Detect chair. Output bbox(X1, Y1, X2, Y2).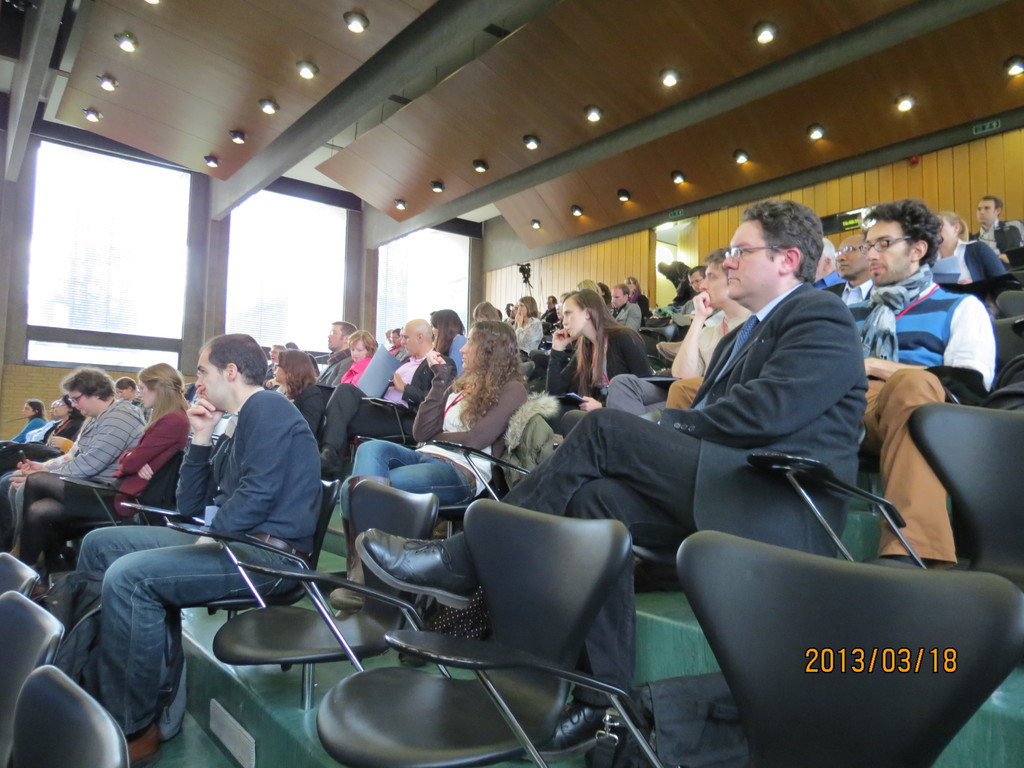
bbox(168, 479, 440, 713).
